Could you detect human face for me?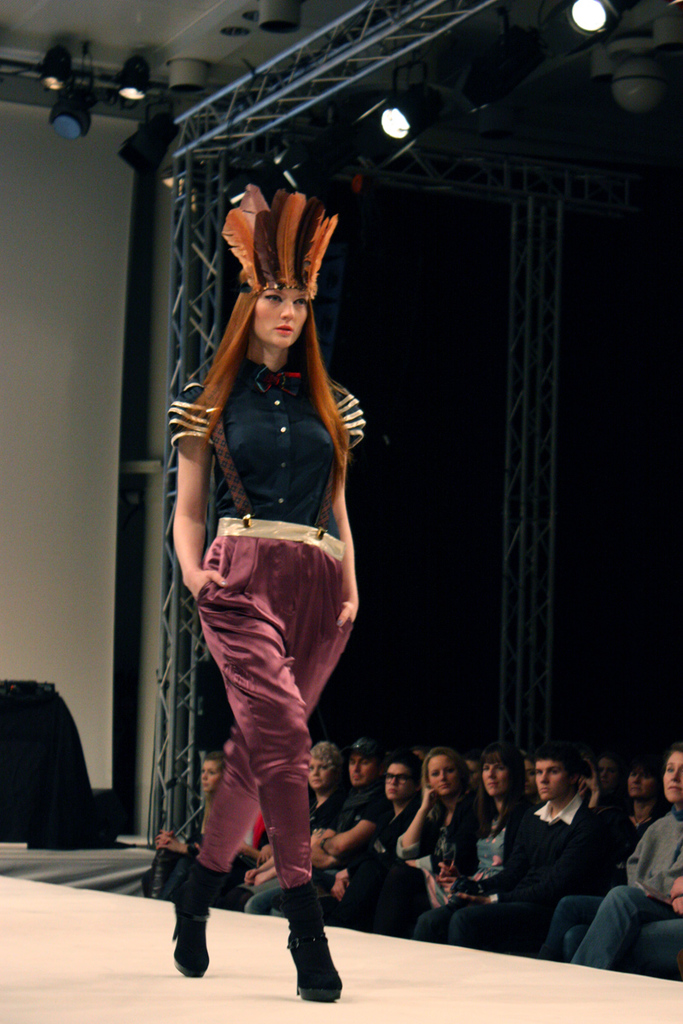
Detection result: (386, 762, 414, 800).
